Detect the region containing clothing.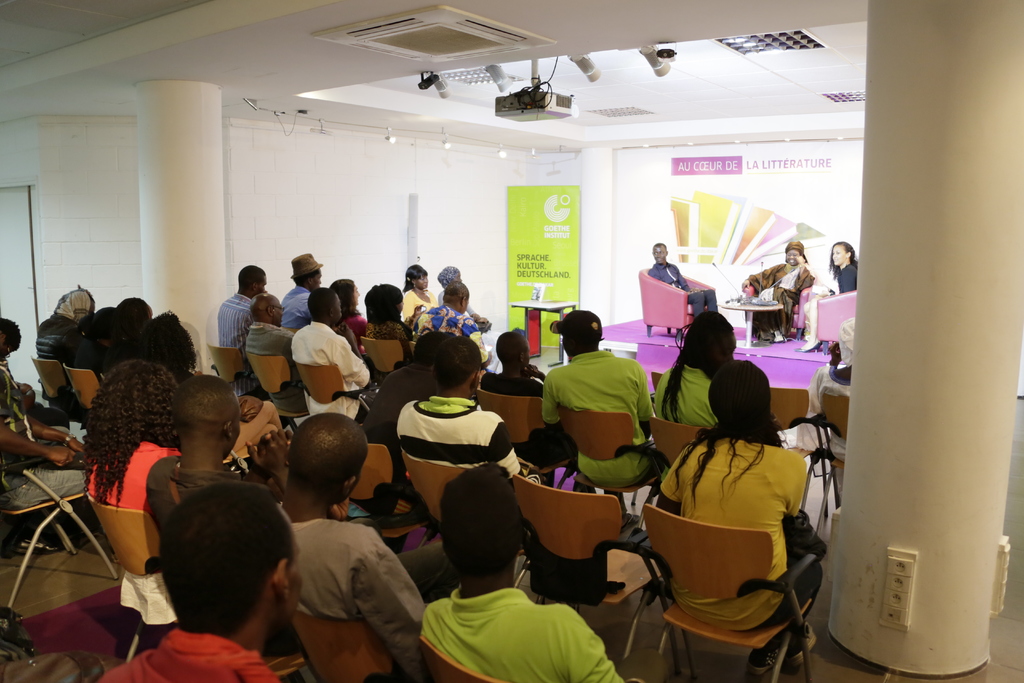
541/349/657/495.
